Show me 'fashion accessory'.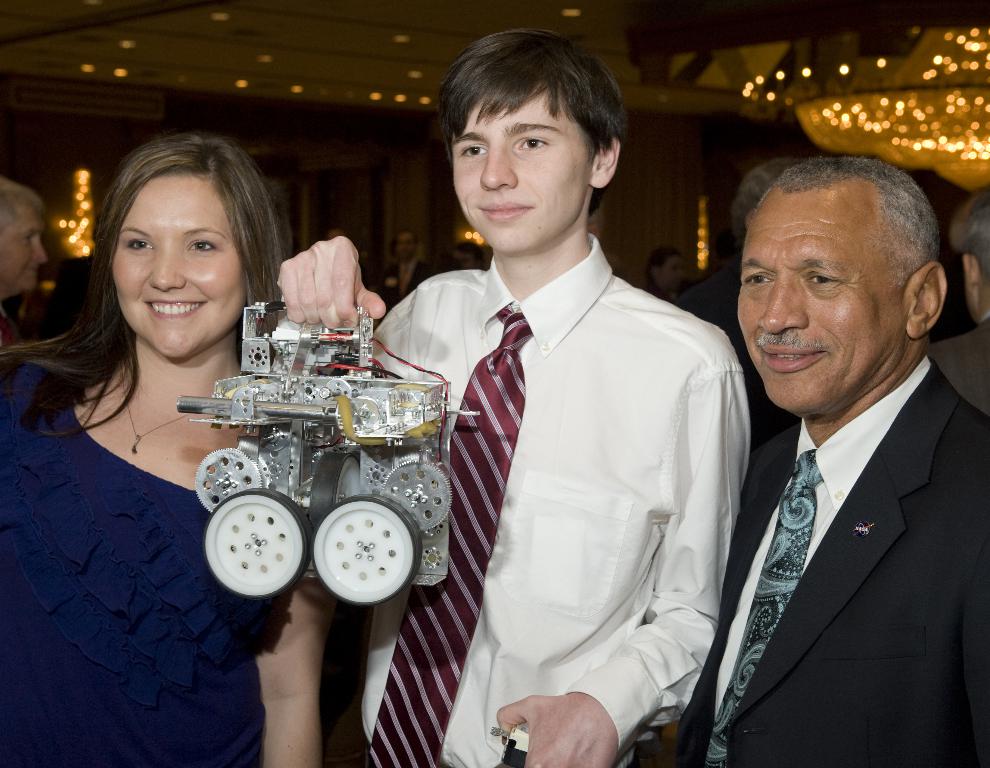
'fashion accessory' is here: pyautogui.locateOnScreen(119, 362, 196, 454).
